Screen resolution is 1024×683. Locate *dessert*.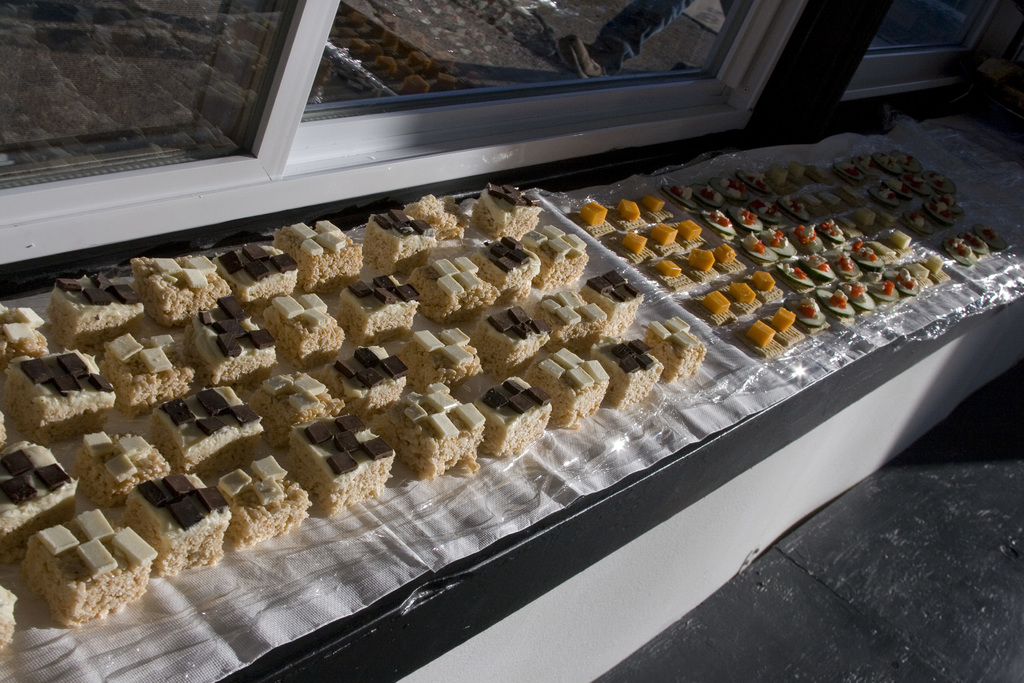
191,313,273,374.
